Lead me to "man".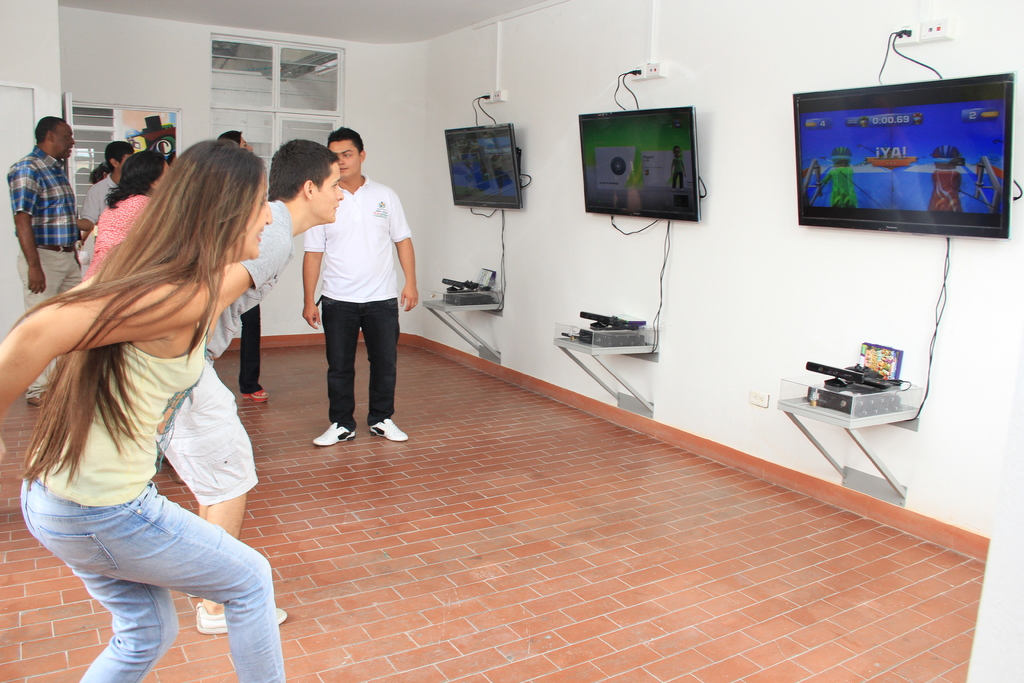
Lead to 152,136,344,636.
